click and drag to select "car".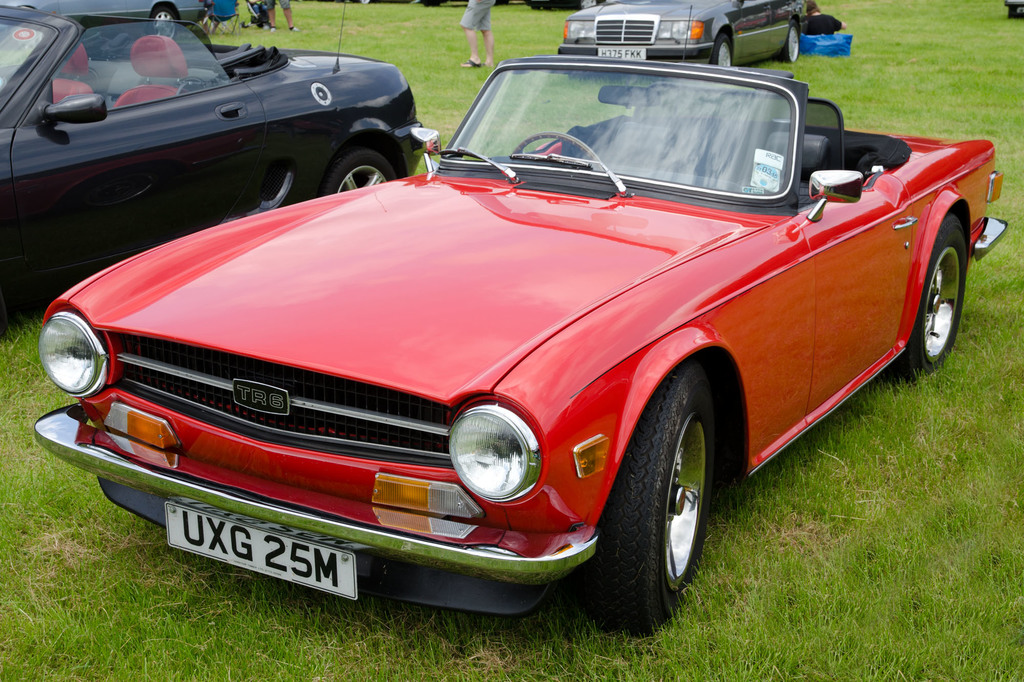
Selection: 354,0,412,8.
